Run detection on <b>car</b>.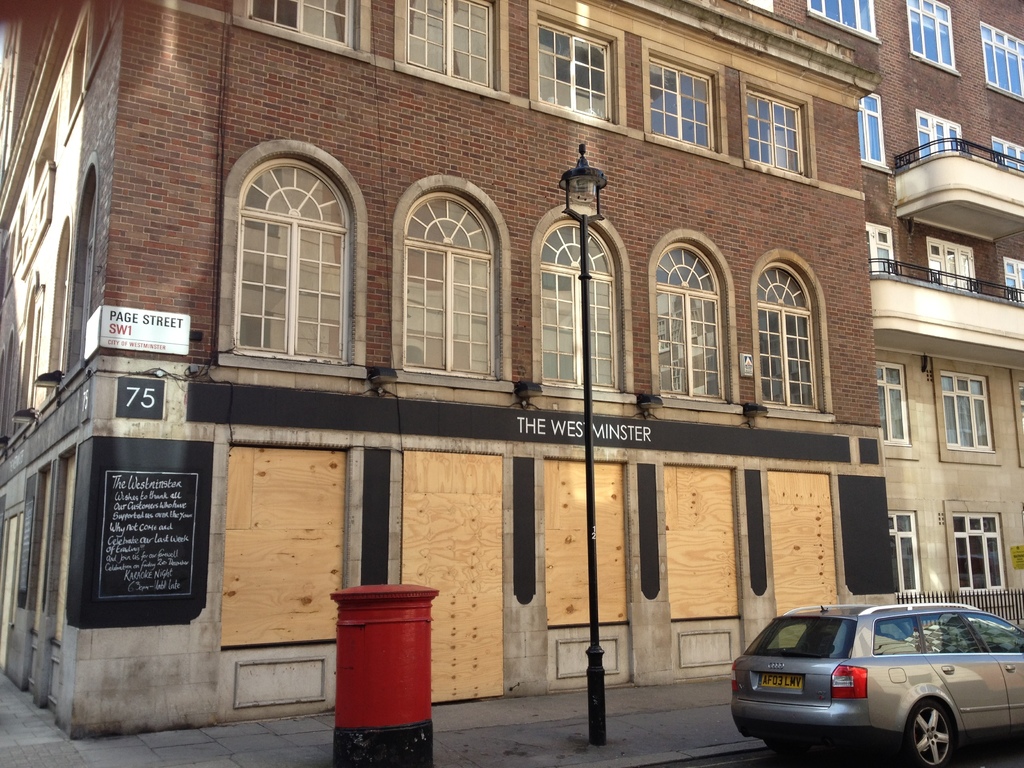
Result: 732 600 1023 767.
